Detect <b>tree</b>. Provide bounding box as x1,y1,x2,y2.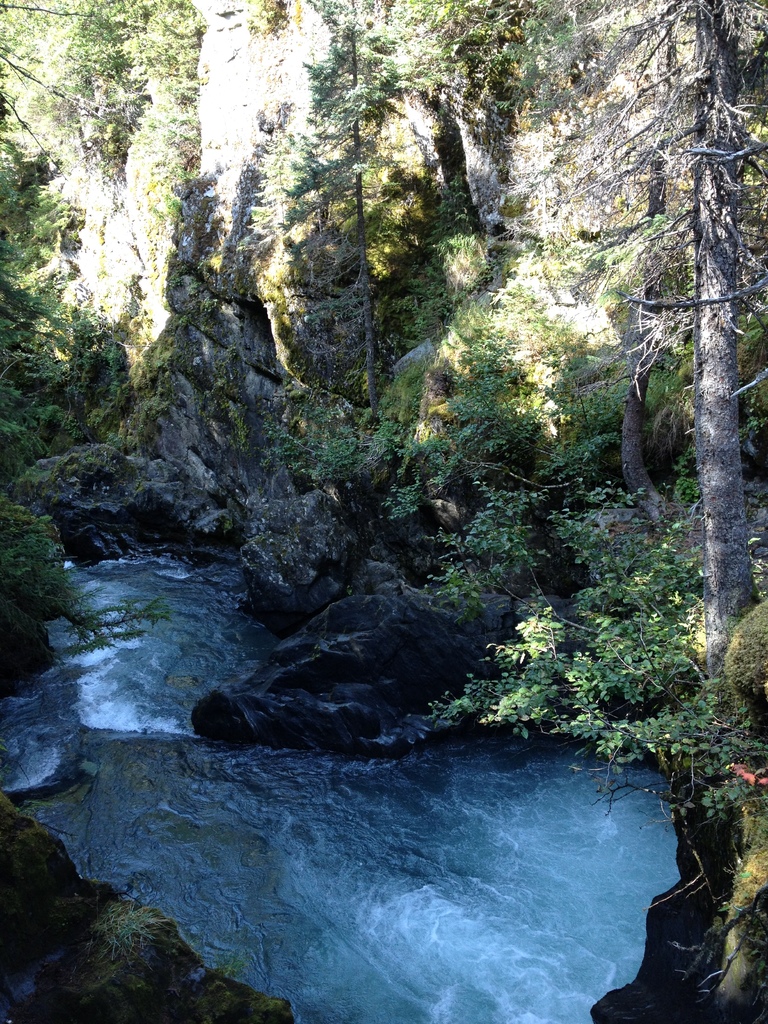
630,0,760,674.
